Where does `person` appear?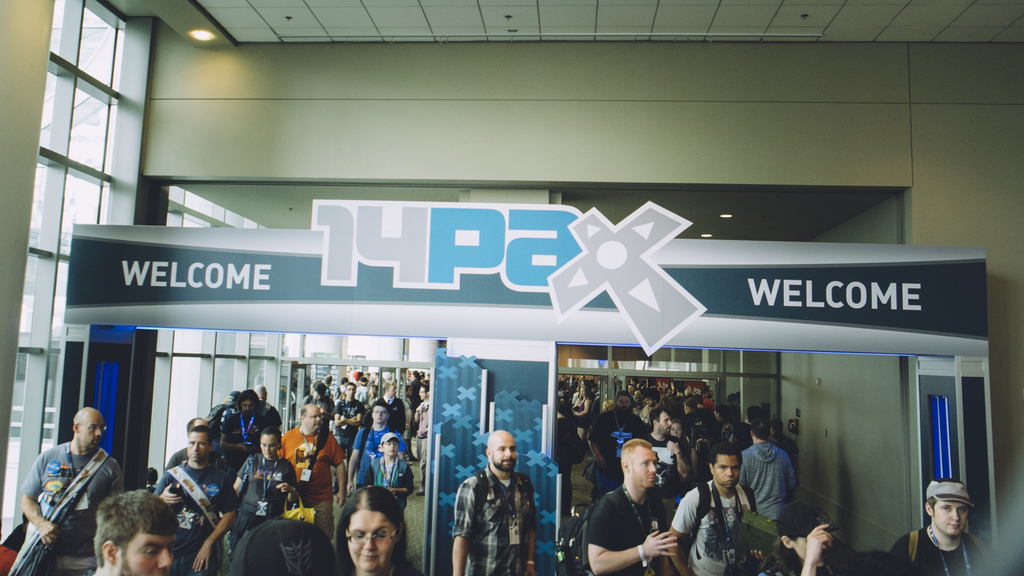
Appears at {"x1": 844, "y1": 550, "x2": 920, "y2": 575}.
